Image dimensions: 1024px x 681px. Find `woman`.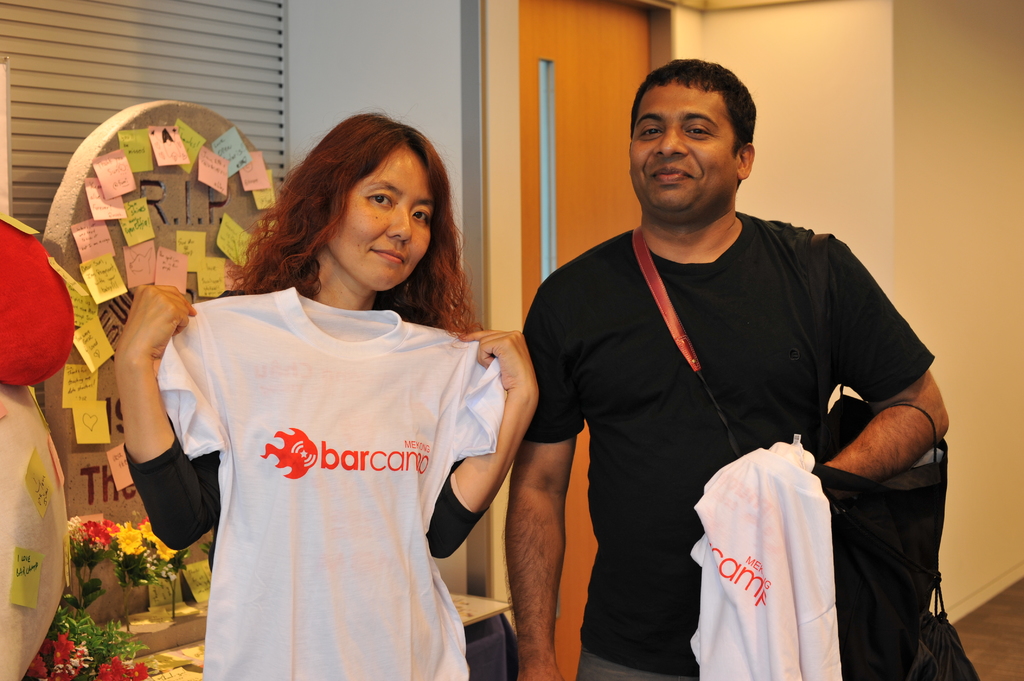
{"left": 149, "top": 131, "right": 543, "bottom": 680}.
